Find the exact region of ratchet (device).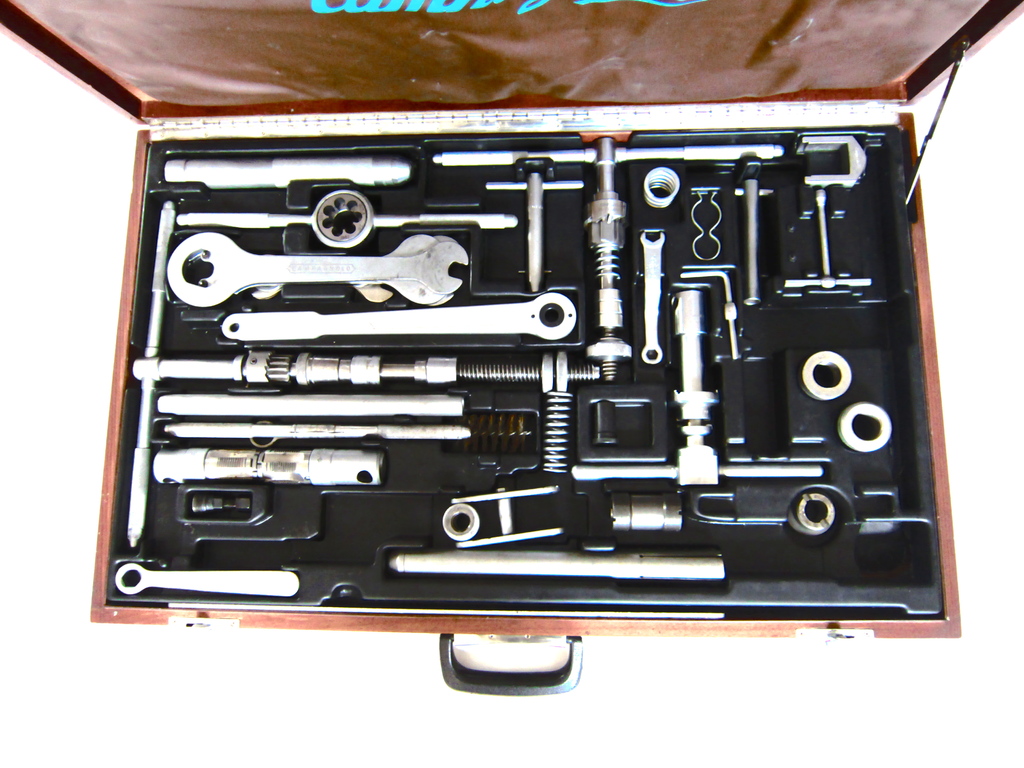
Exact region: (637, 228, 664, 369).
